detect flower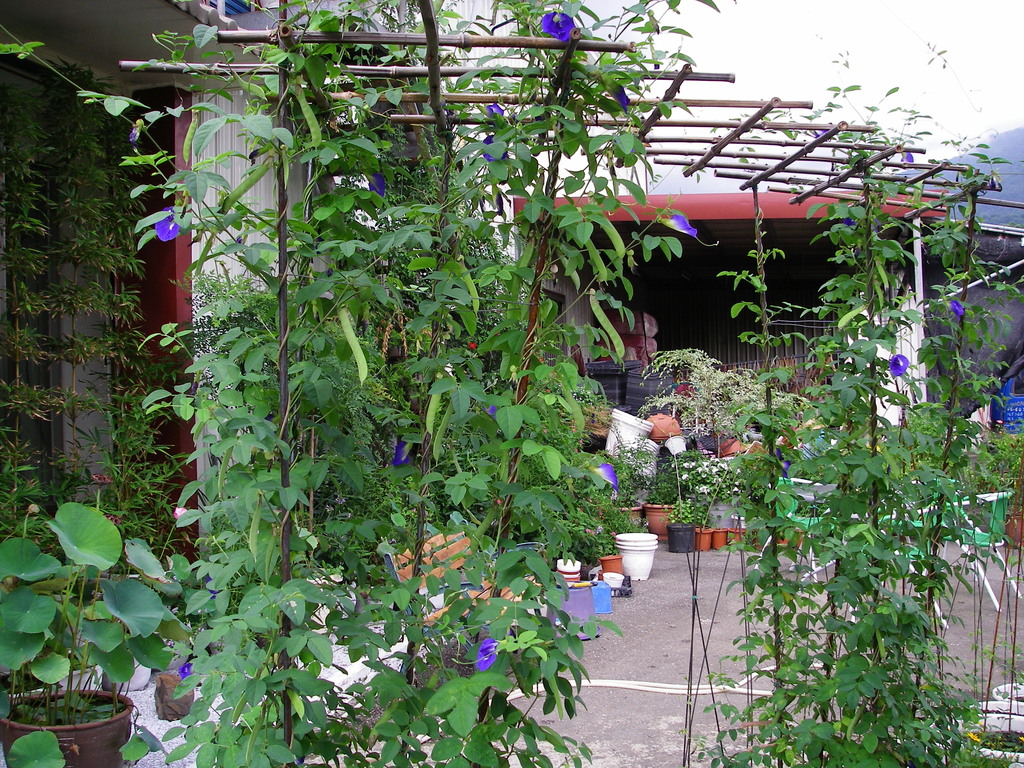
888, 349, 912, 380
